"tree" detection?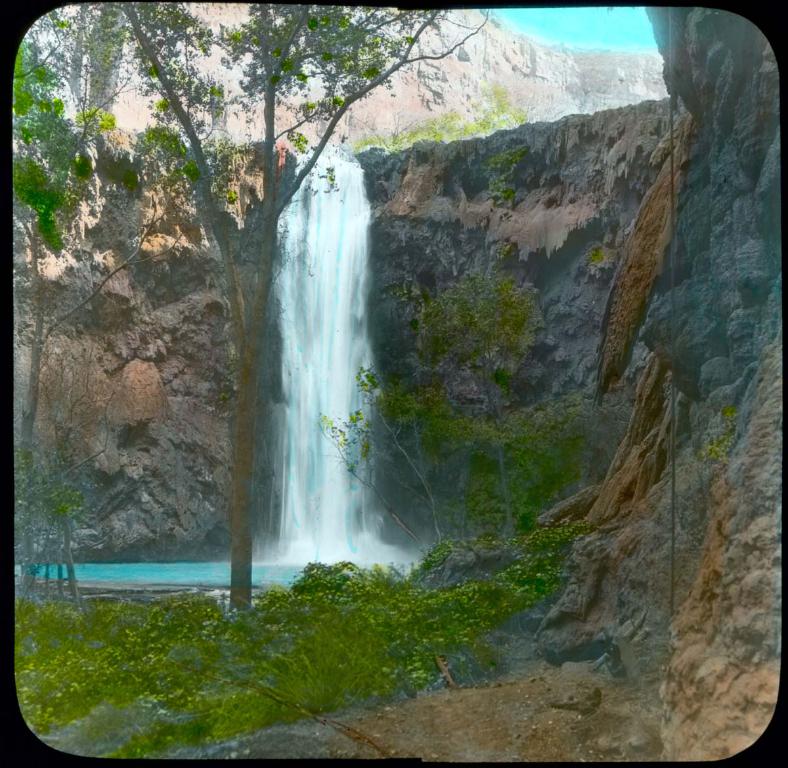
left=320, top=267, right=598, bottom=588
